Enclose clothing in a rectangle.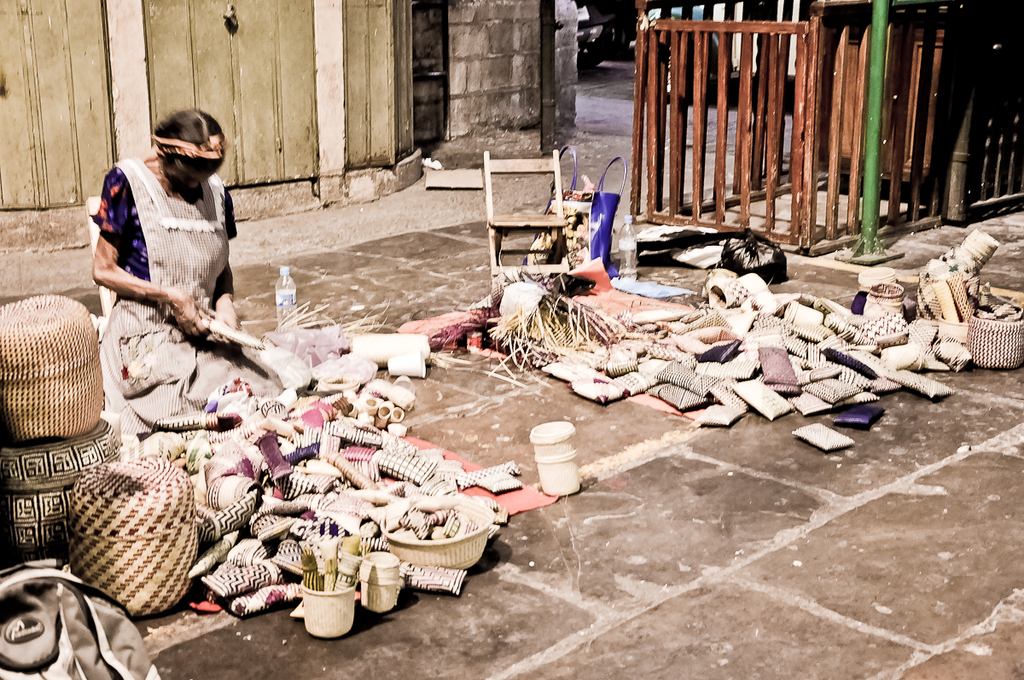
crop(95, 157, 280, 446).
